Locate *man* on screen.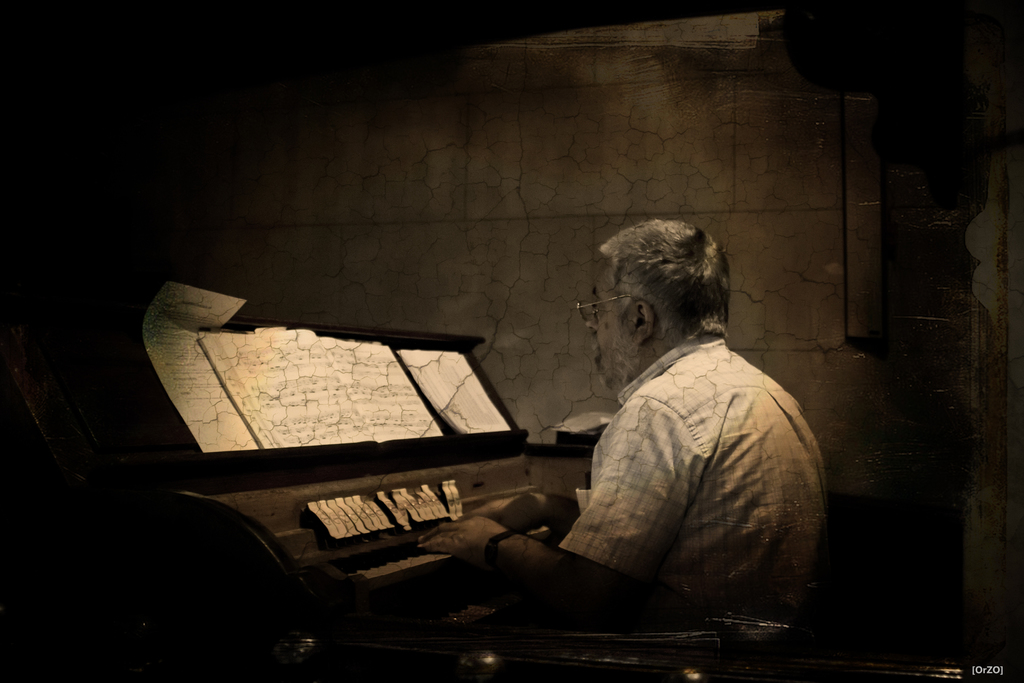
On screen at crop(501, 210, 826, 653).
